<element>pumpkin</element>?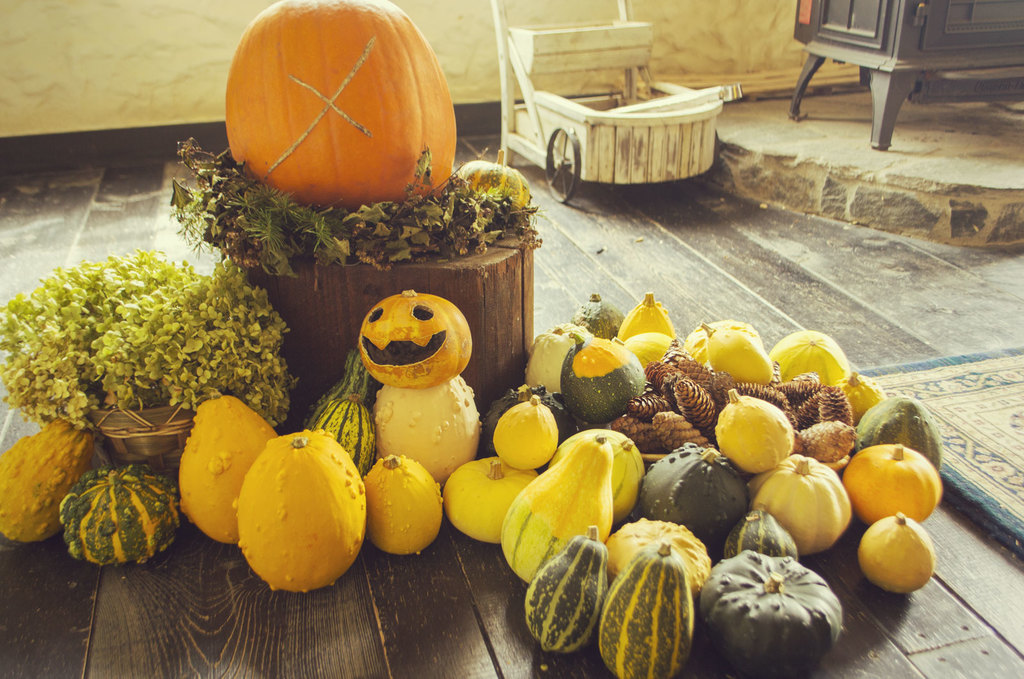
Rect(442, 454, 541, 544)
